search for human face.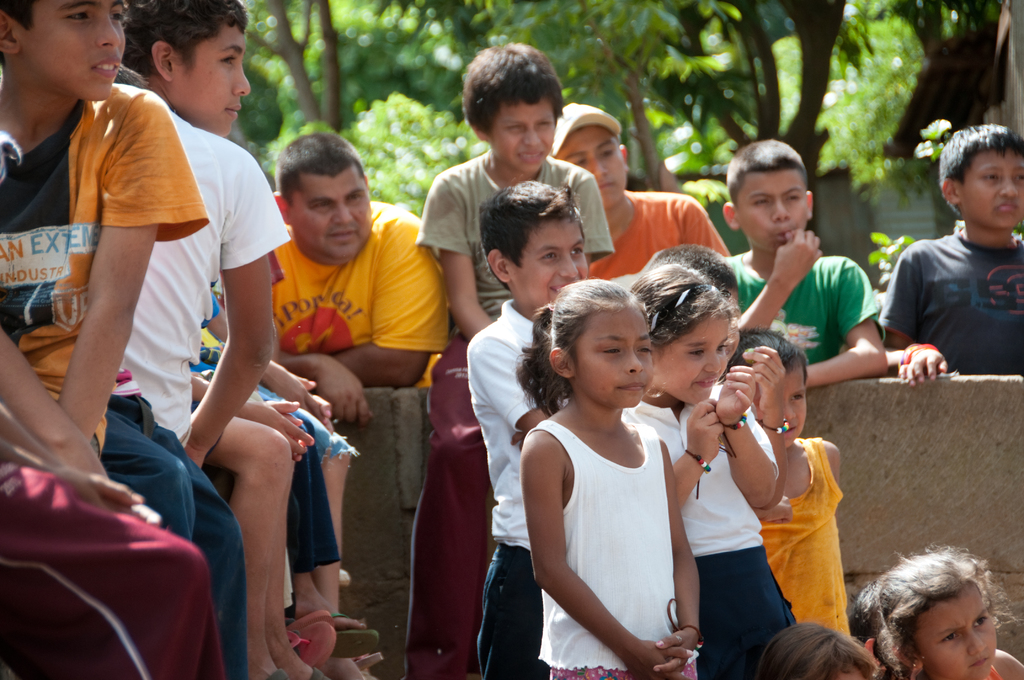
Found at region(963, 154, 1023, 229).
